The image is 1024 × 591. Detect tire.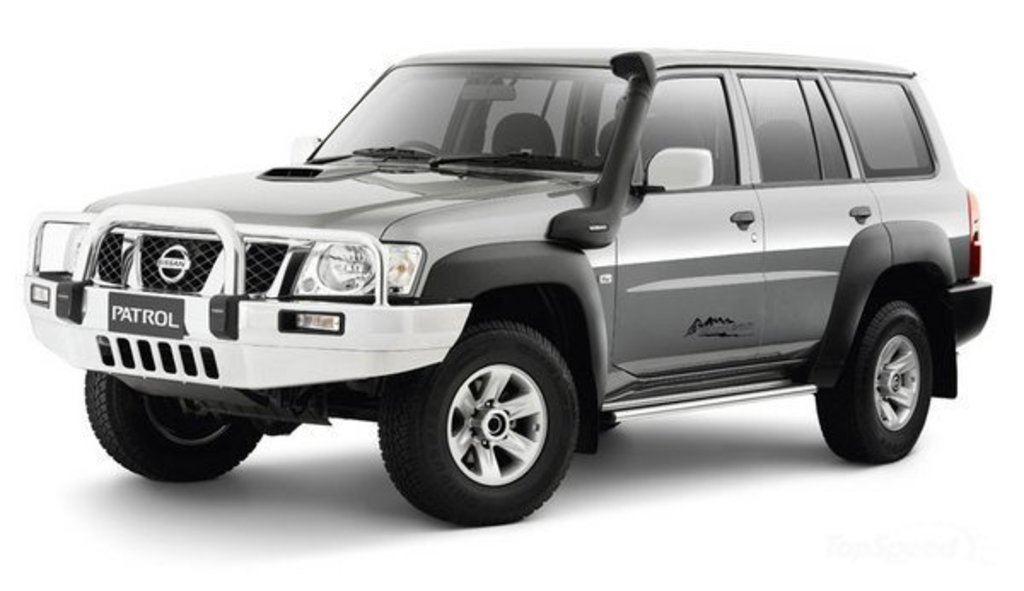
Detection: rect(819, 299, 930, 463).
